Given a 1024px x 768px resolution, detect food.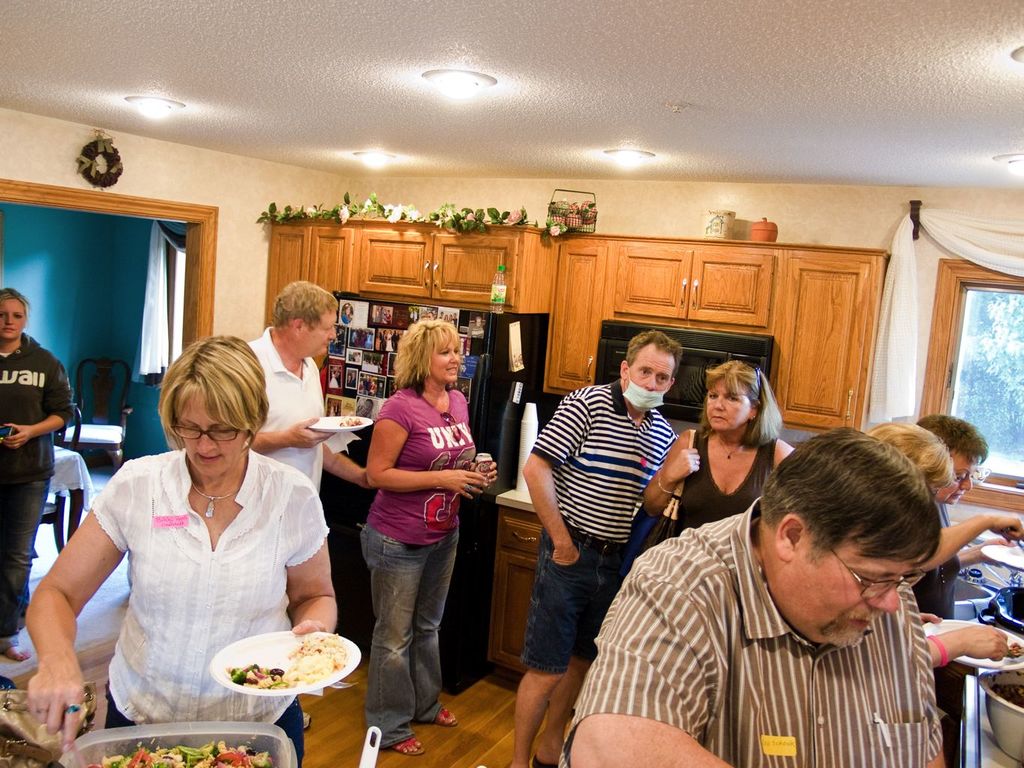
pyautogui.locateOnScreen(988, 683, 1023, 710).
